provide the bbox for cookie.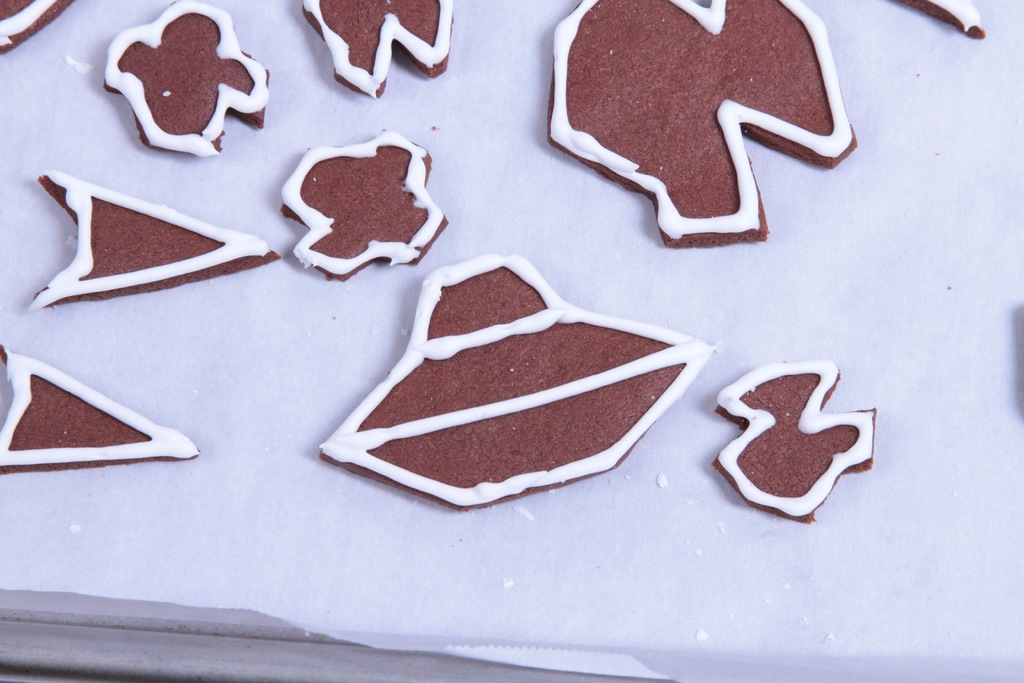
[0,346,199,477].
